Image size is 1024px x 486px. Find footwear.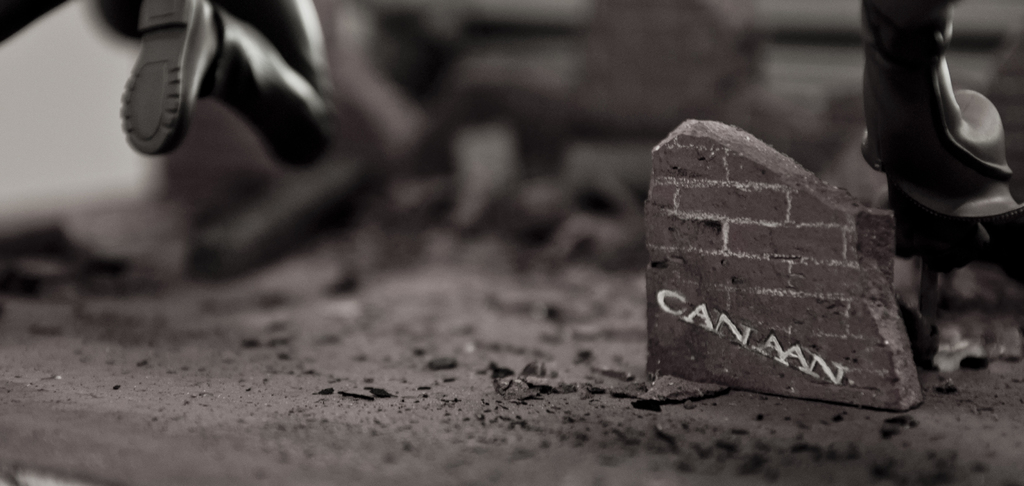
box=[856, 0, 1023, 312].
